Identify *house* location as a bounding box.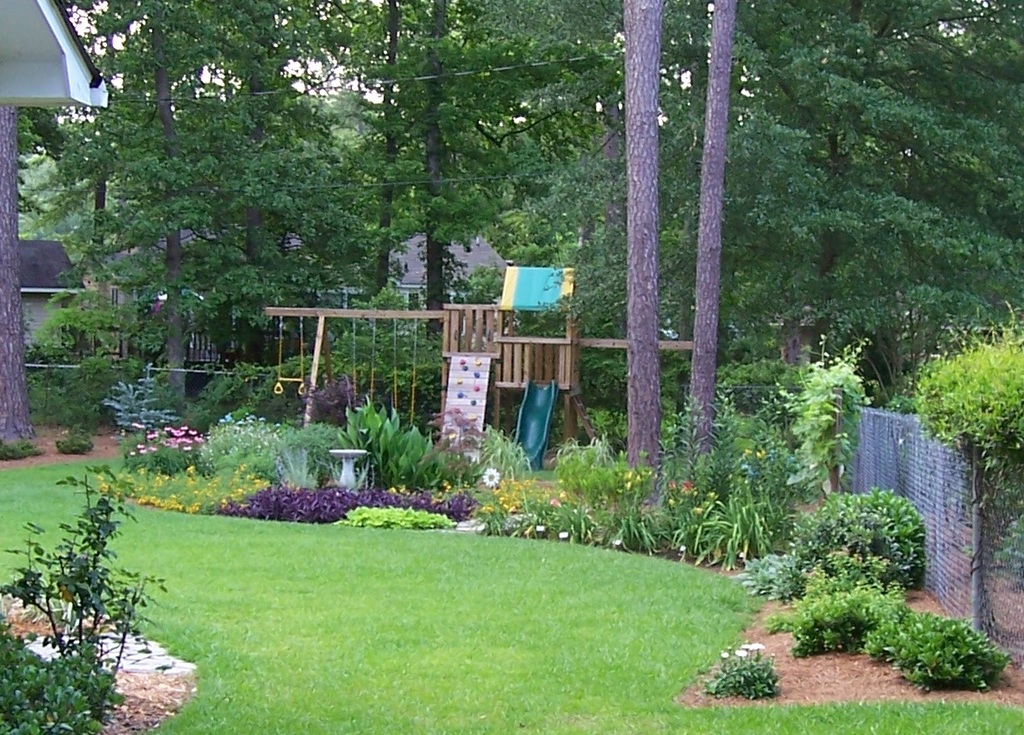
x1=68 y1=193 x2=319 y2=383.
